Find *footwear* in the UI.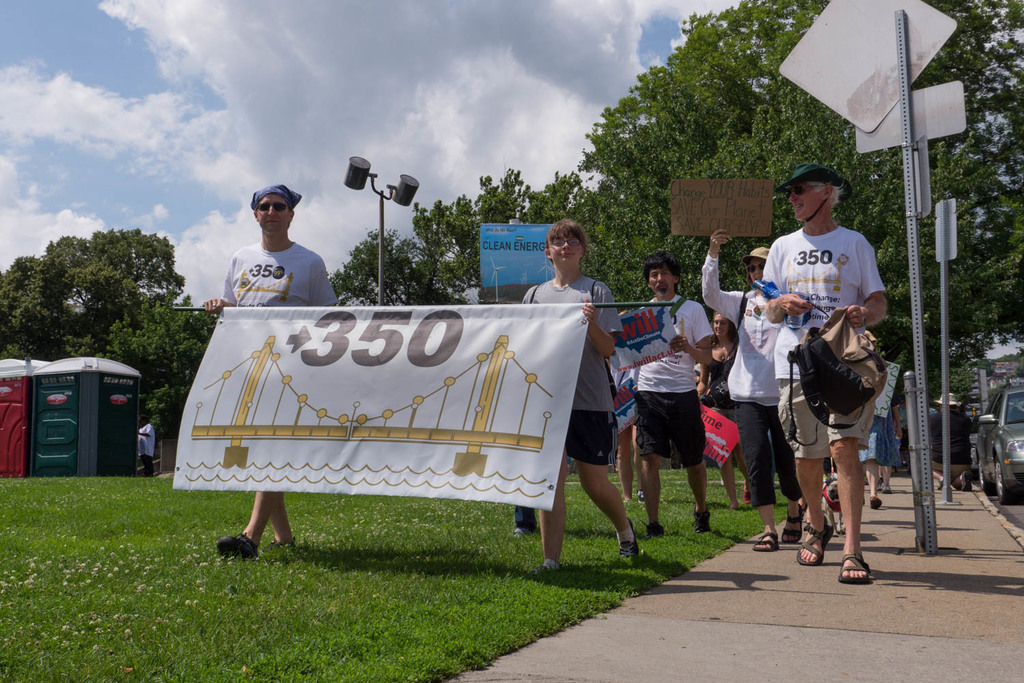
UI element at bbox(644, 519, 666, 540).
